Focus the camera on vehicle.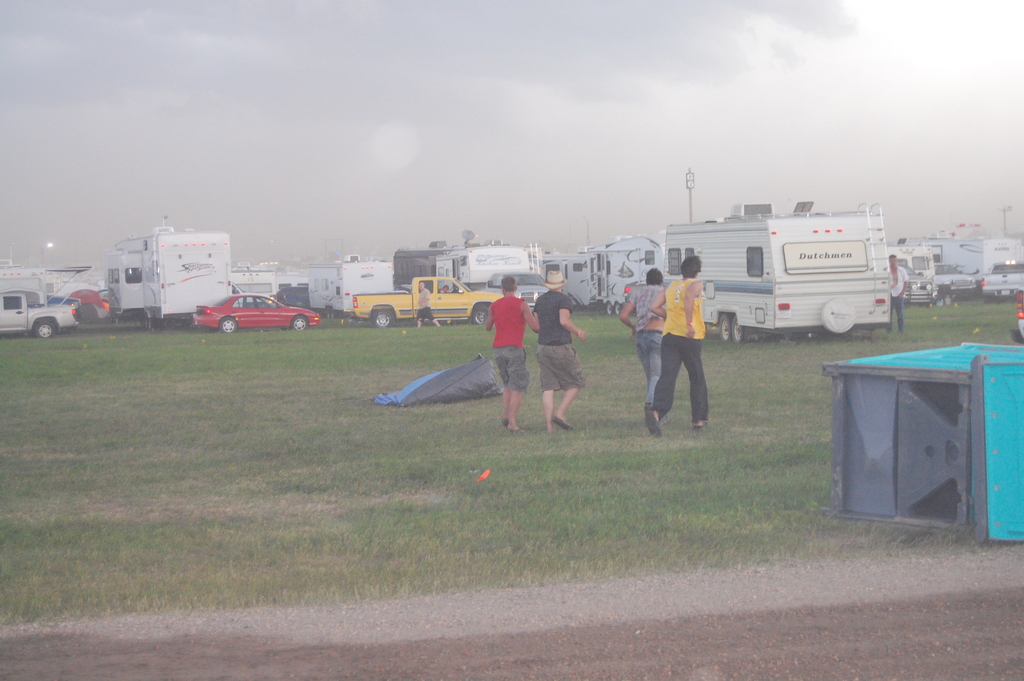
Focus region: 583/236/662/314.
